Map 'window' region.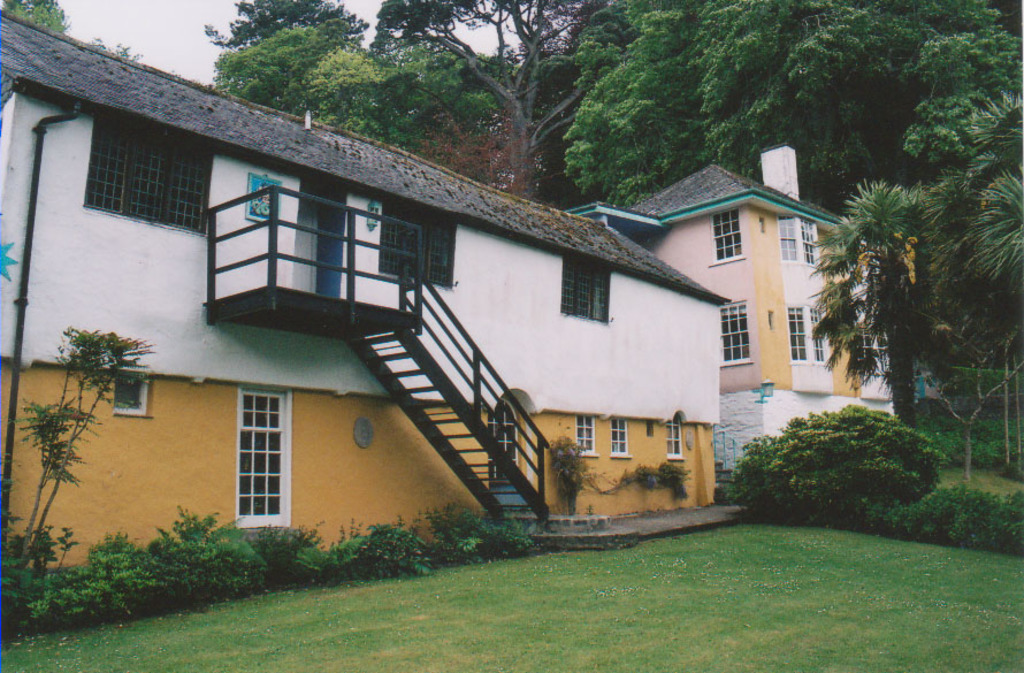
Mapped to [x1=563, y1=405, x2=599, y2=462].
